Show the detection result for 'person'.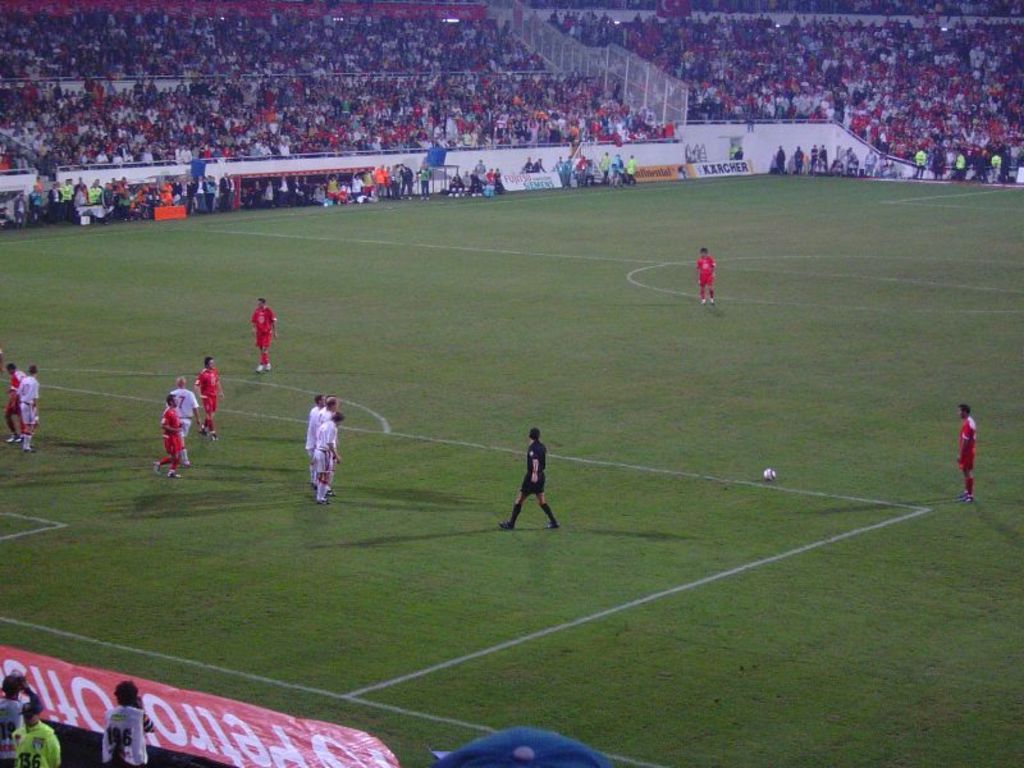
{"left": 0, "top": 663, "right": 40, "bottom": 765}.
